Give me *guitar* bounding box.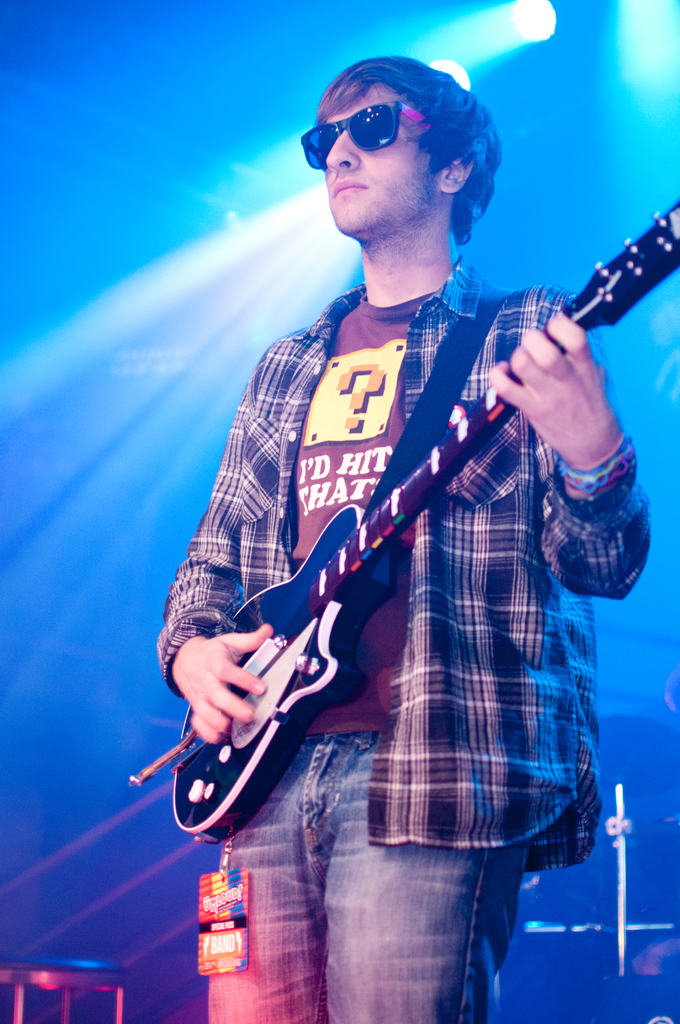
box=[166, 193, 679, 842].
